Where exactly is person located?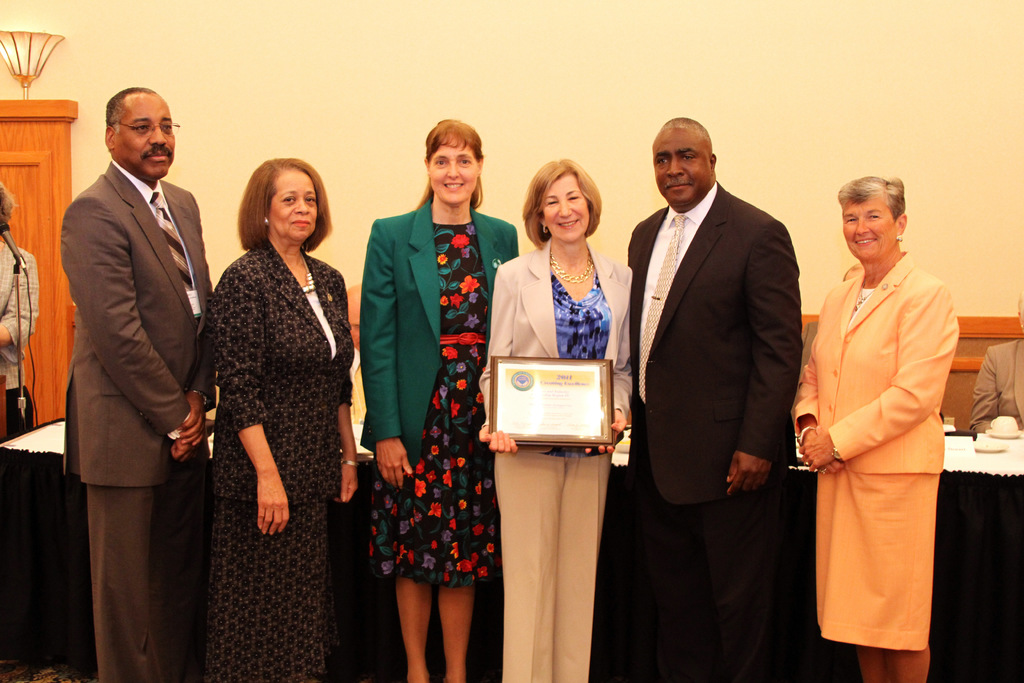
Its bounding box is [left=968, top=287, right=1023, bottom=432].
